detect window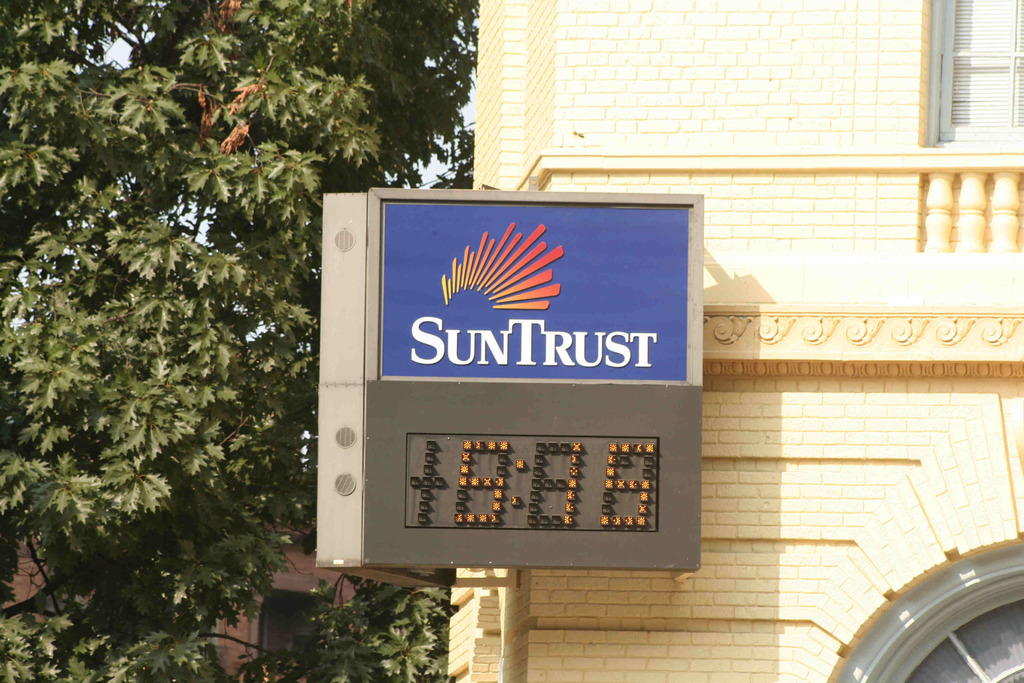
<region>924, 20, 991, 136</region>
